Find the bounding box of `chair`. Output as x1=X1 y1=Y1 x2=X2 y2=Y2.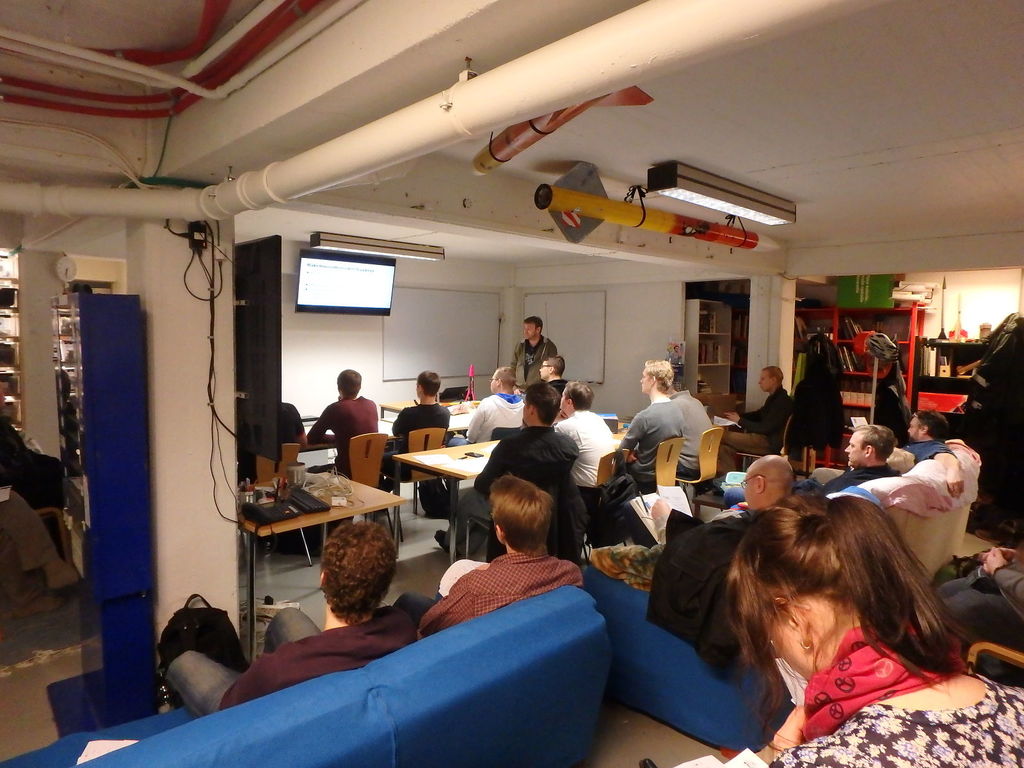
x1=646 y1=436 x2=686 y2=492.
